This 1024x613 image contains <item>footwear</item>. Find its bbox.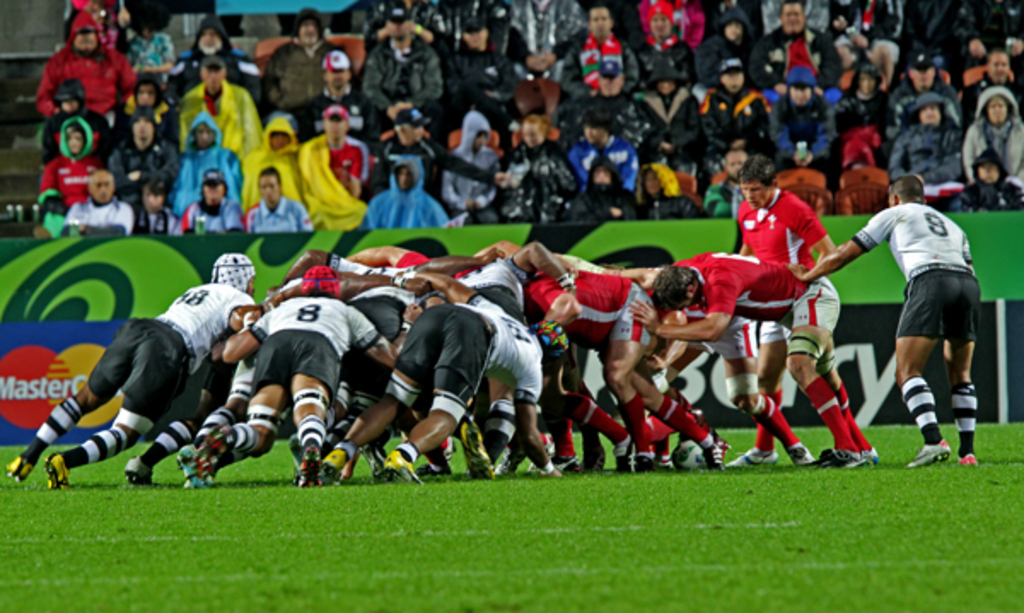
detection(522, 464, 565, 478).
